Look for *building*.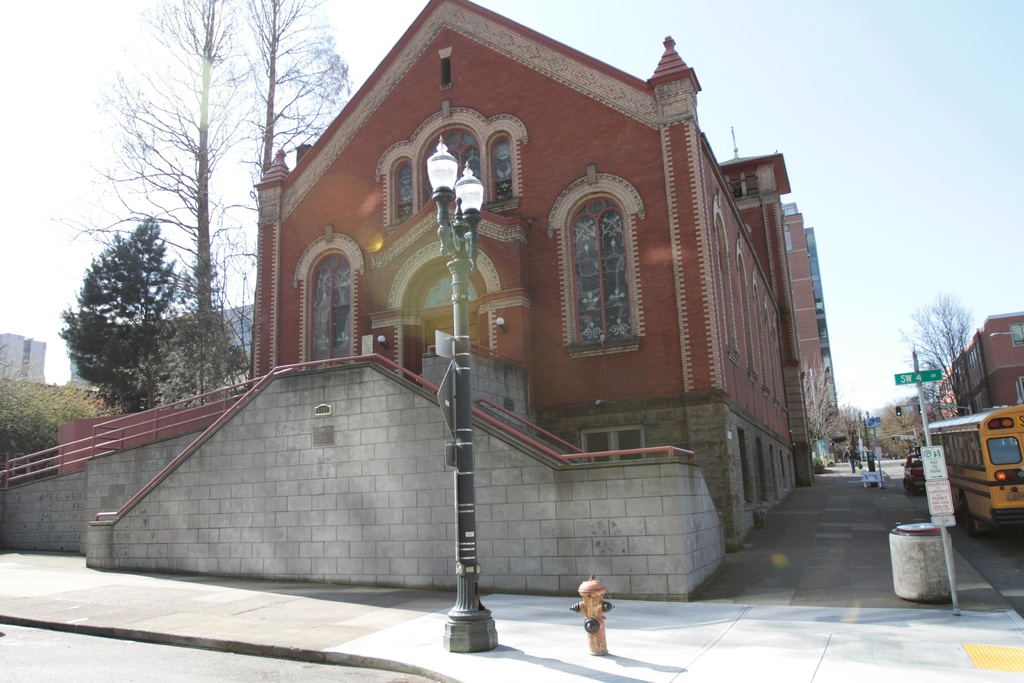
Found: 252,0,839,545.
